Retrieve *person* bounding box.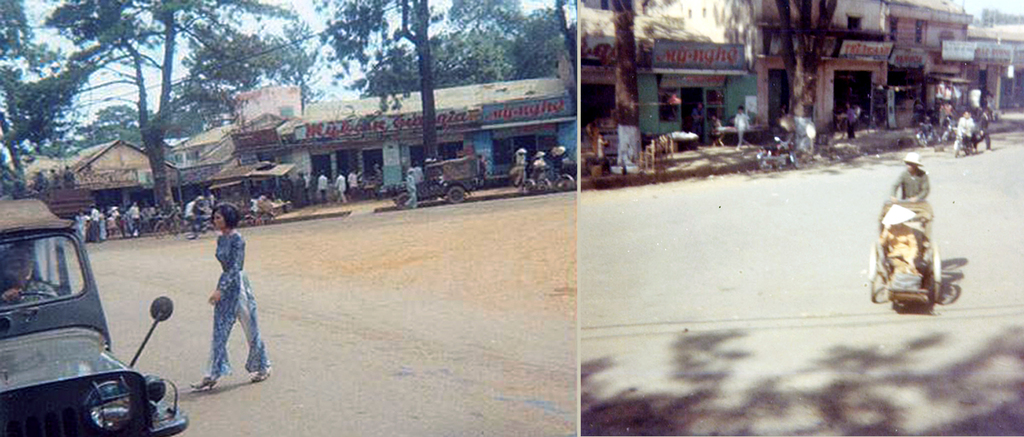
Bounding box: box(517, 144, 526, 181).
